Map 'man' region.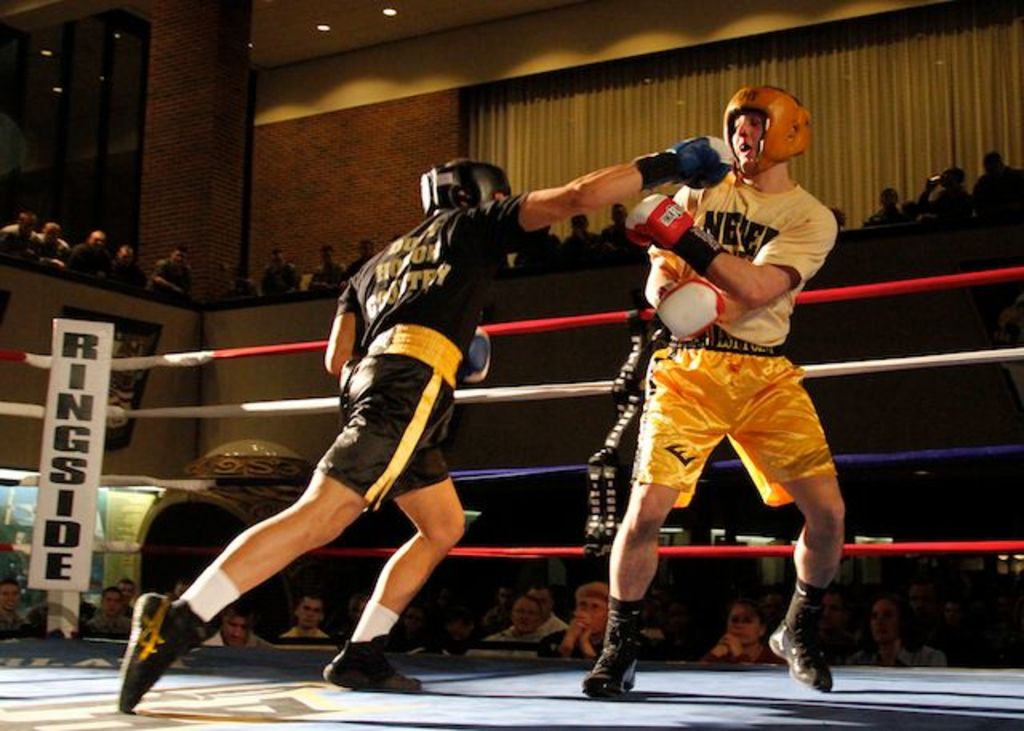
Mapped to [150,248,195,317].
